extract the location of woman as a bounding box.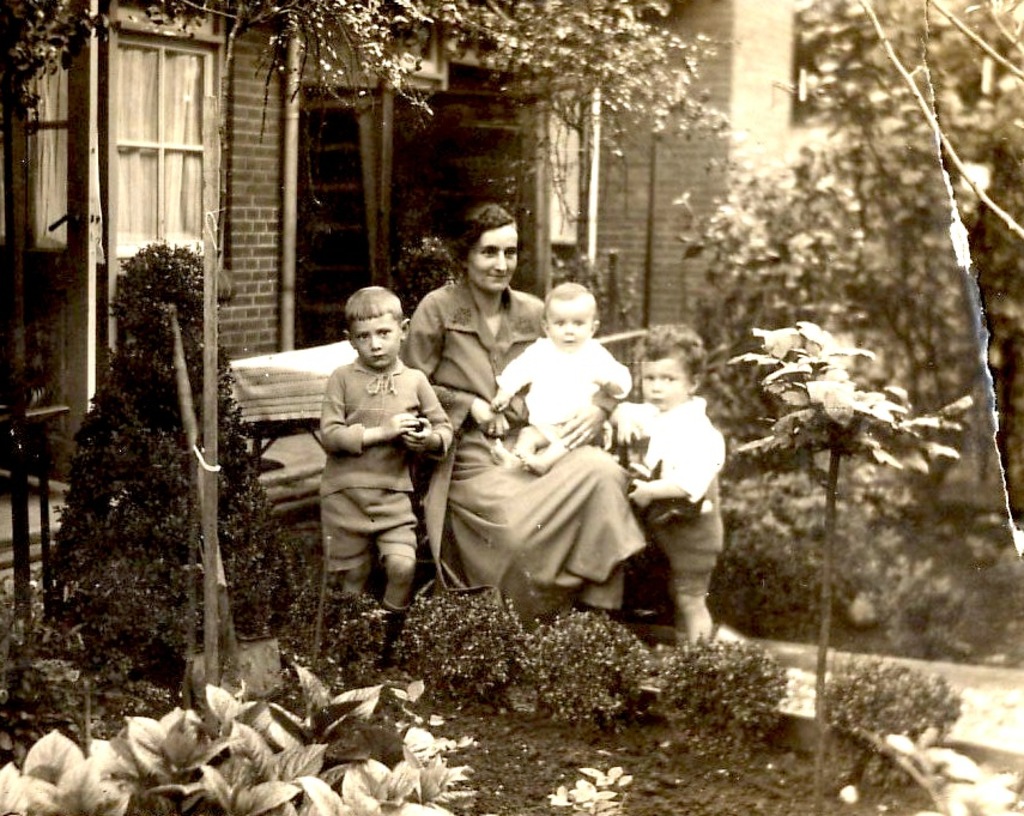
x1=399, y1=208, x2=643, y2=629.
